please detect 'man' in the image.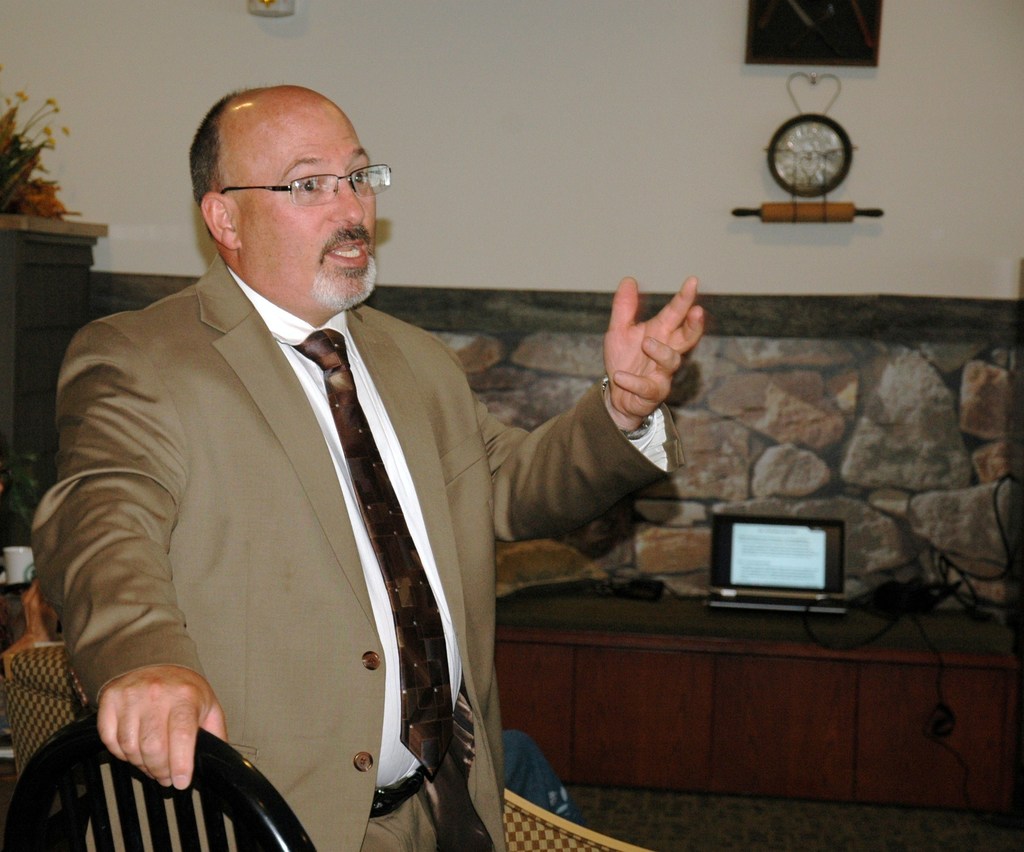
28 81 703 851.
